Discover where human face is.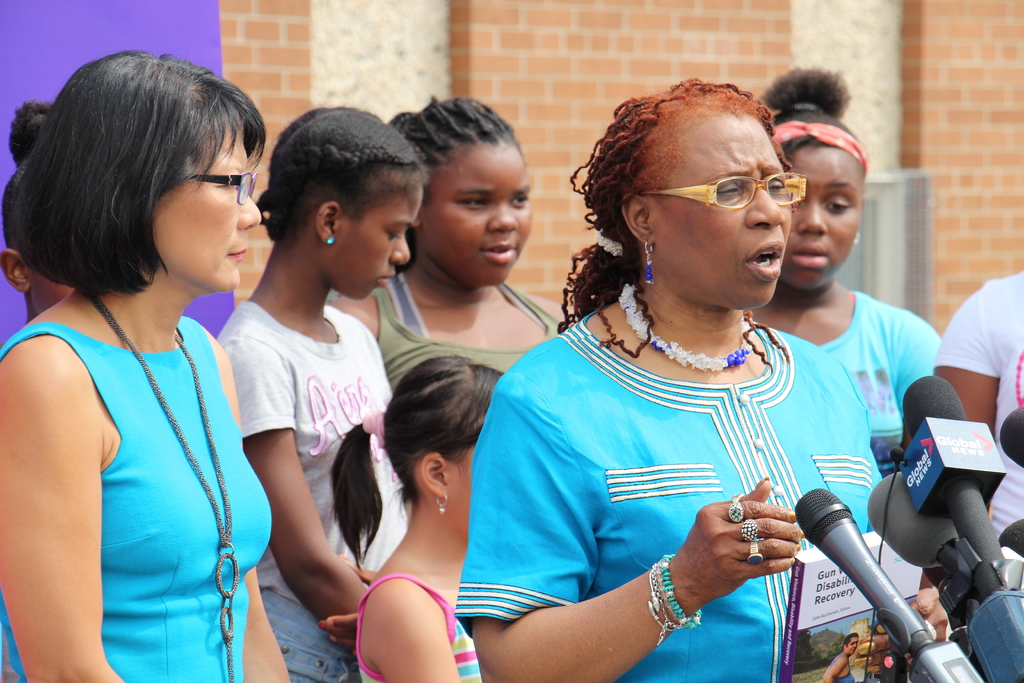
Discovered at [332, 183, 424, 302].
